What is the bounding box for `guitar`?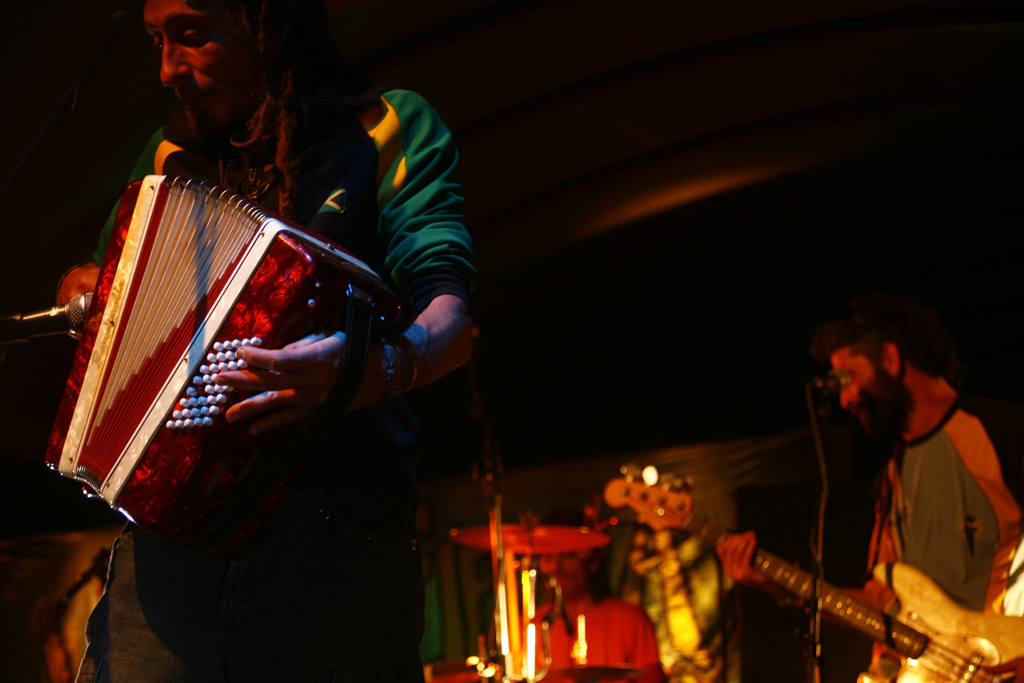
bbox(713, 511, 1011, 677).
